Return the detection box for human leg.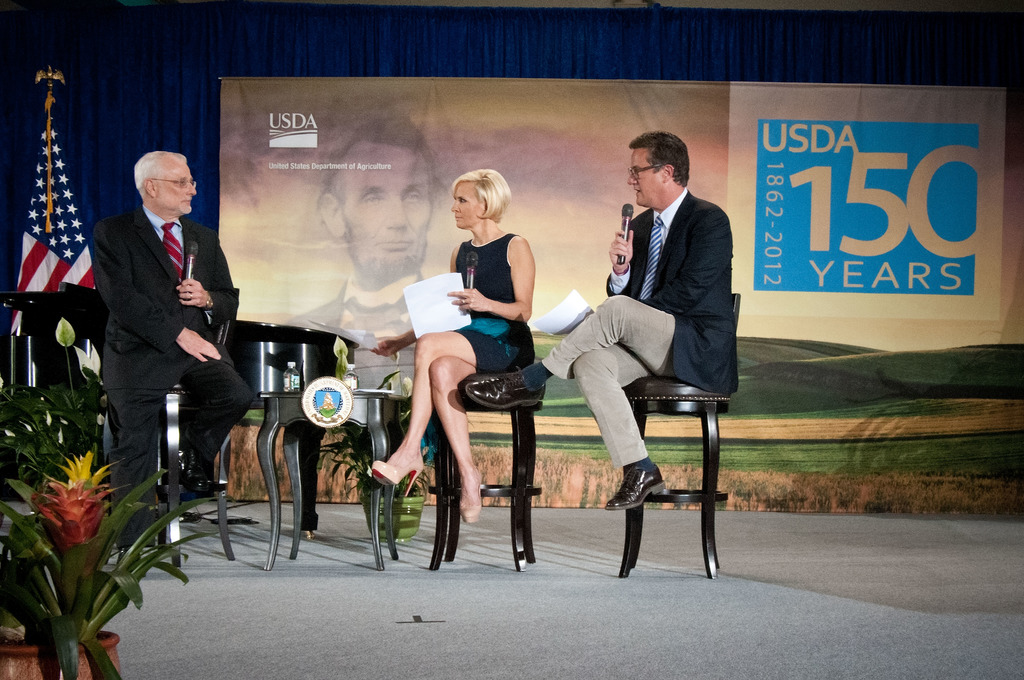
box=[366, 337, 539, 504].
